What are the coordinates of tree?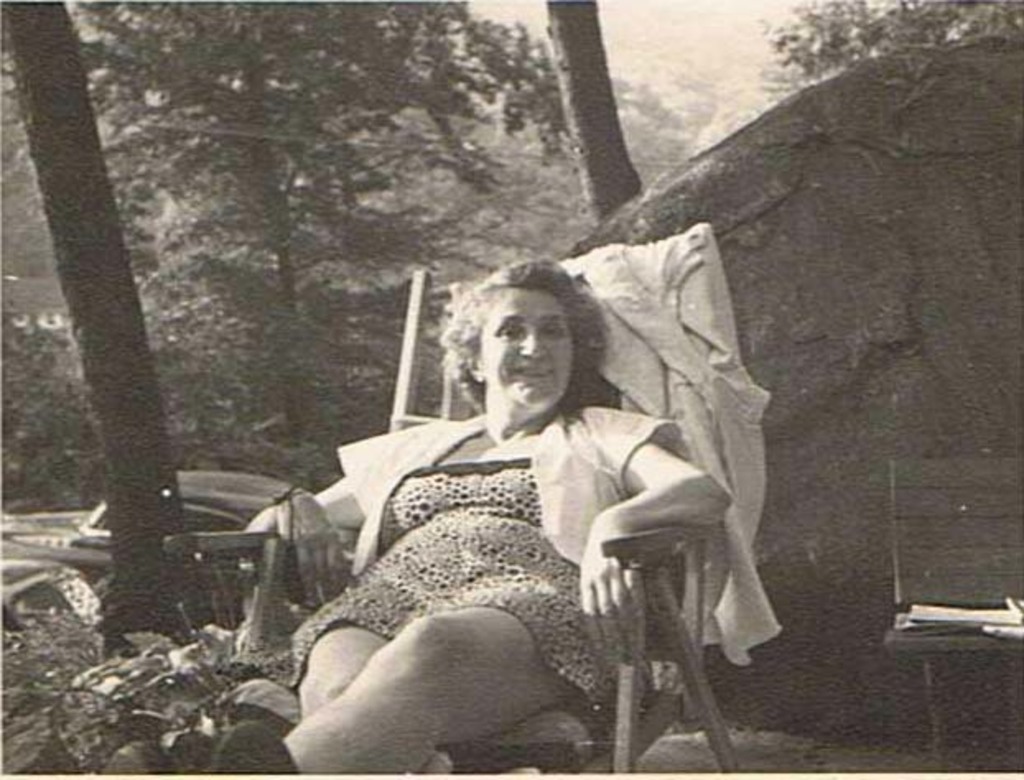
[769,0,1022,99].
